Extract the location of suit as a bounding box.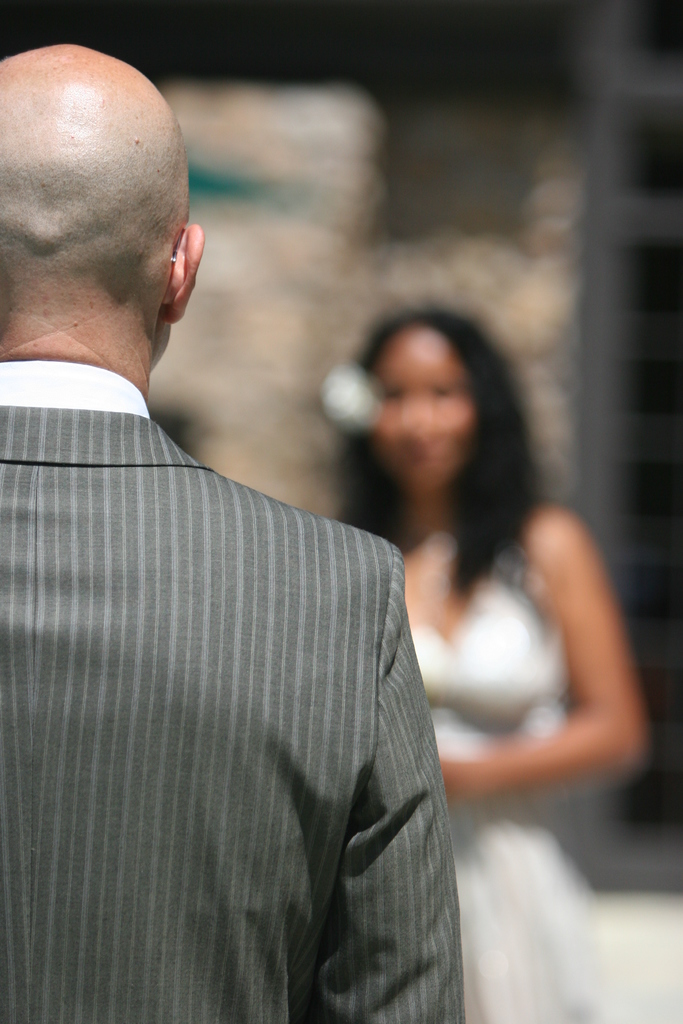
14 244 470 1005.
